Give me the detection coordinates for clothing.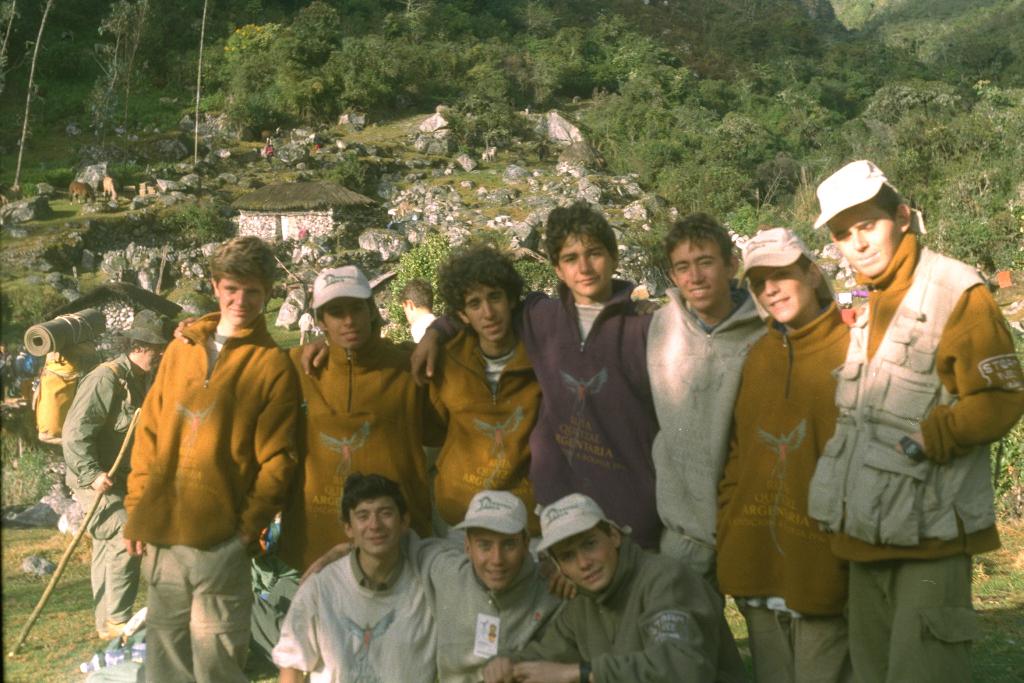
[left=746, top=597, right=833, bottom=682].
